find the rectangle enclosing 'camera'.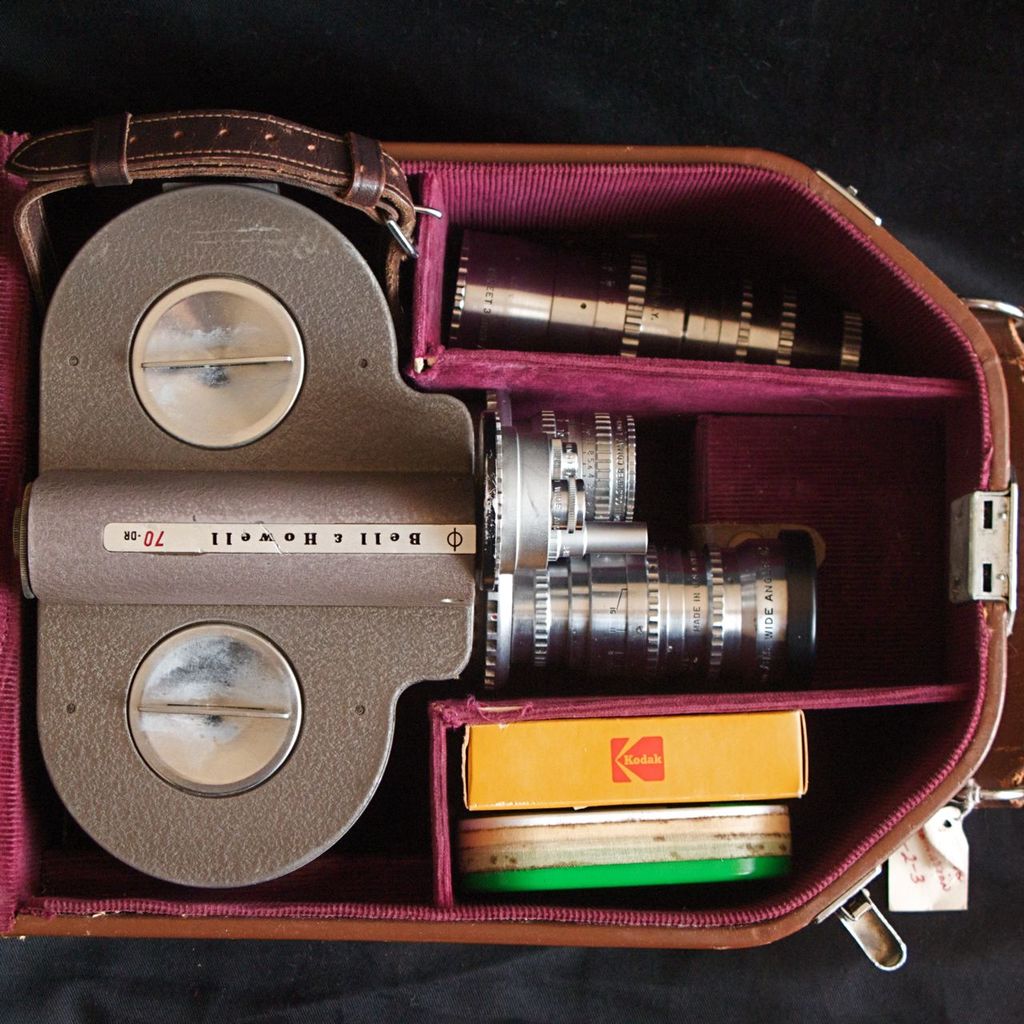
left=0, top=110, right=894, bottom=926.
